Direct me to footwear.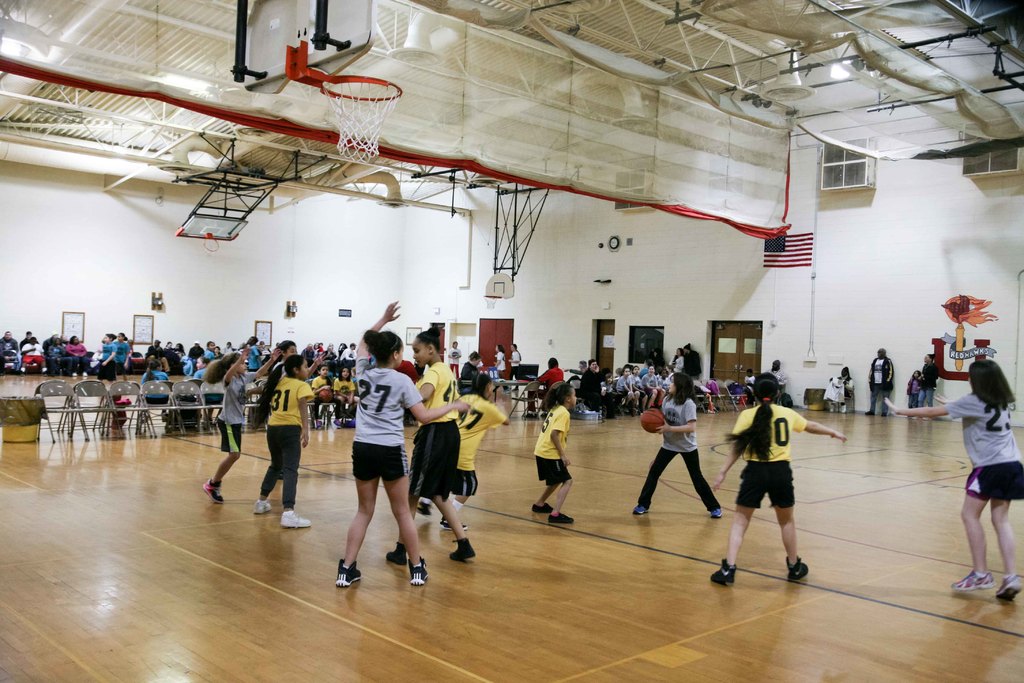
Direction: 316/418/324/427.
